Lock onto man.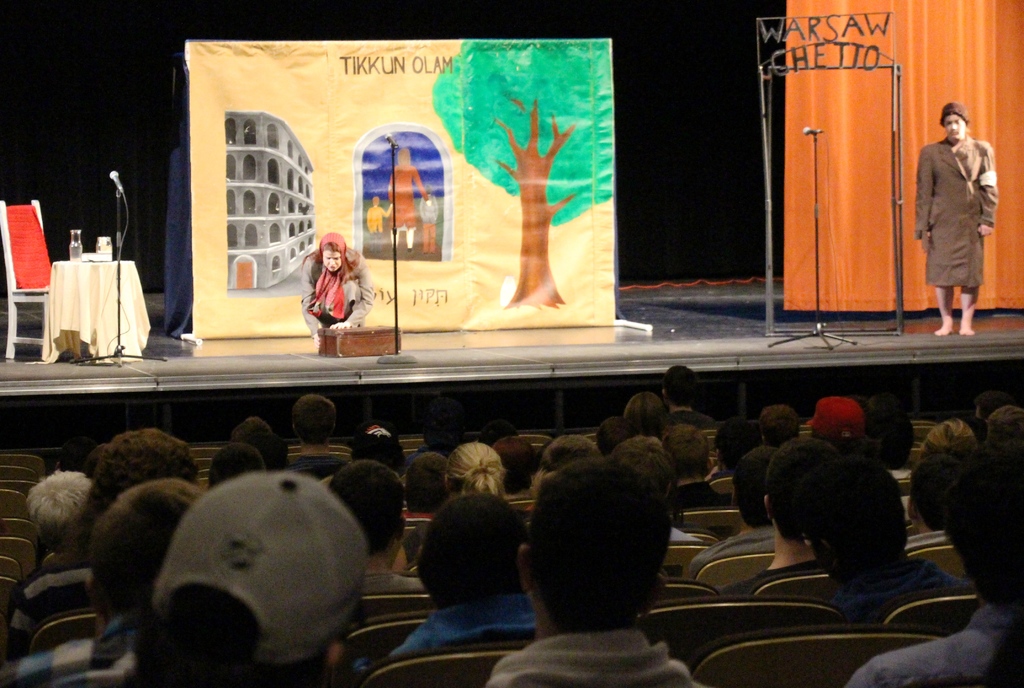
Locked: <box>332,466,426,596</box>.
